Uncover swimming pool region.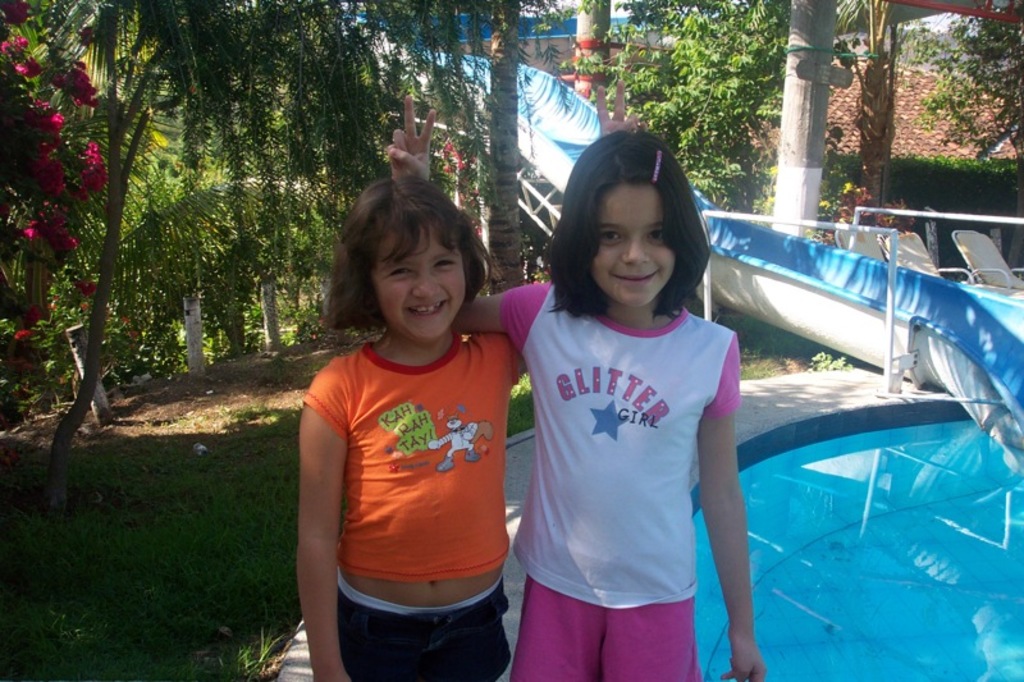
Uncovered: {"x1": 696, "y1": 416, "x2": 1023, "y2": 681}.
